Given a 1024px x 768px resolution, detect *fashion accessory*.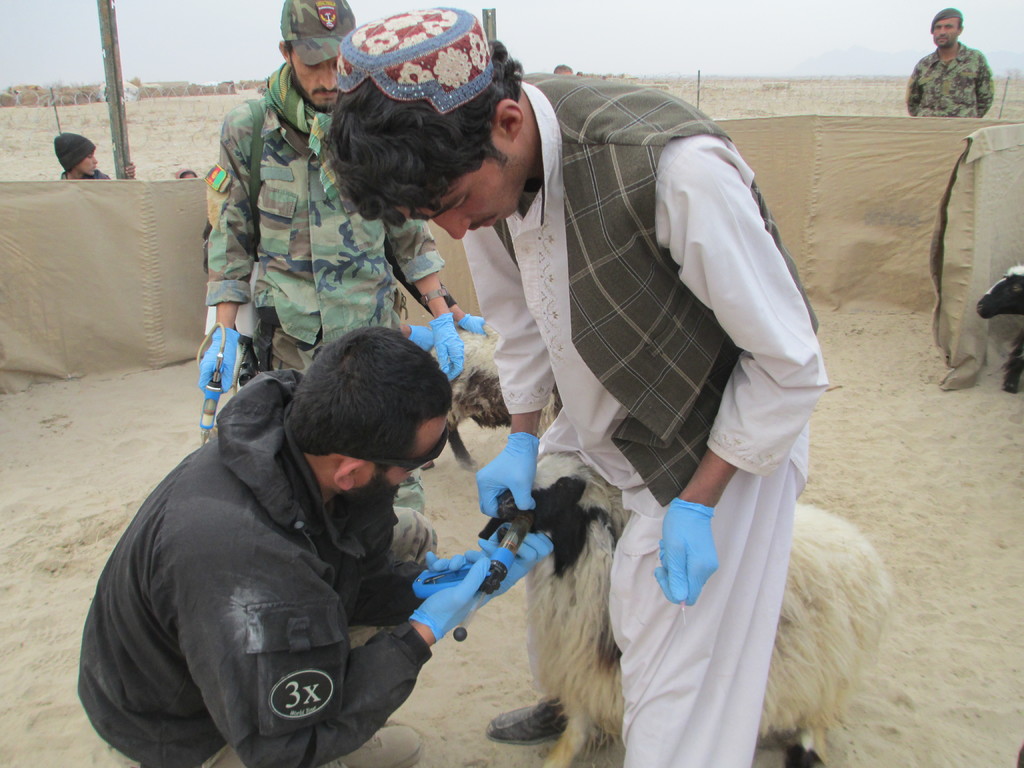
419 289 450 303.
